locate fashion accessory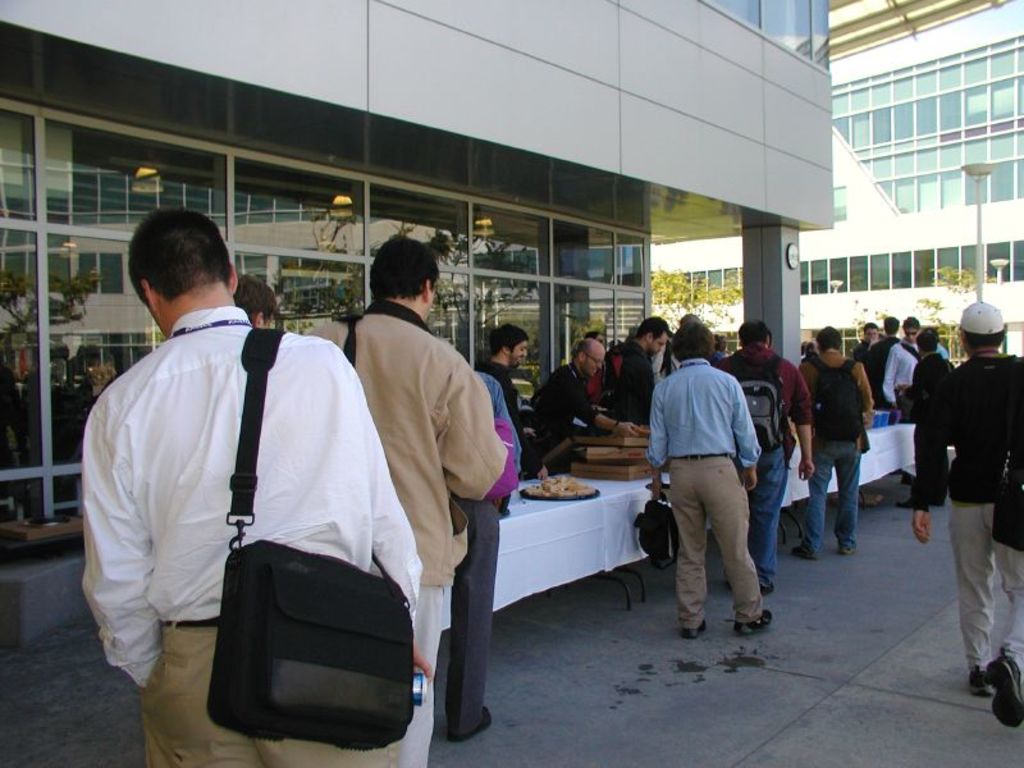
762:584:774:595
